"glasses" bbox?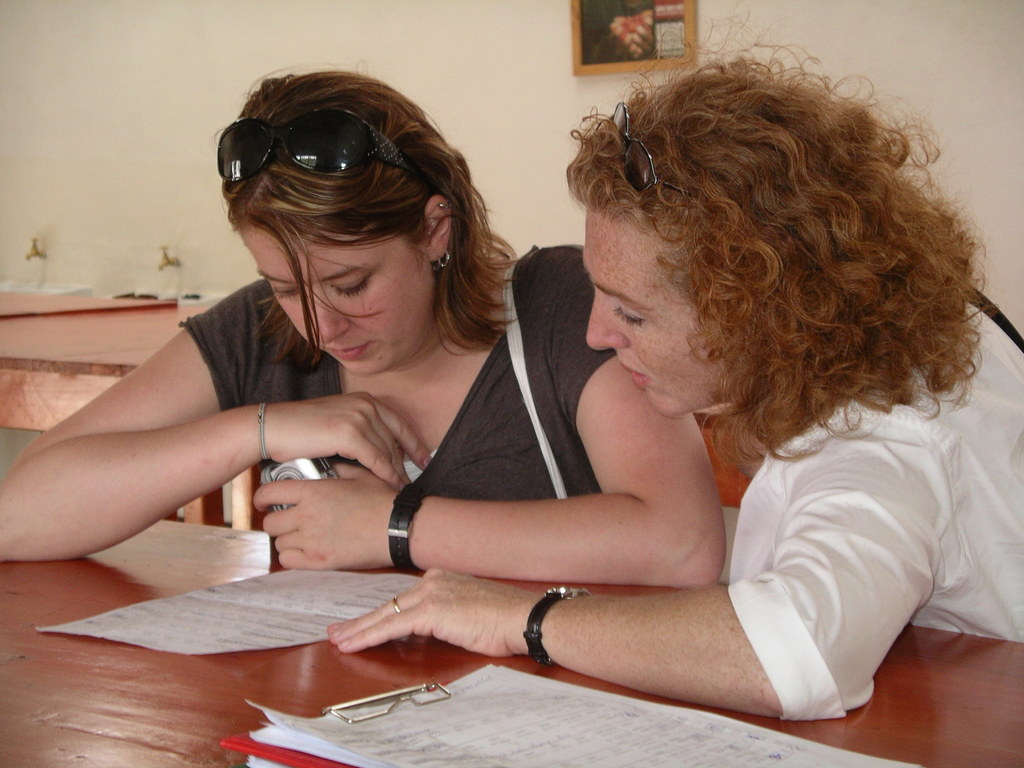
box(611, 104, 689, 196)
